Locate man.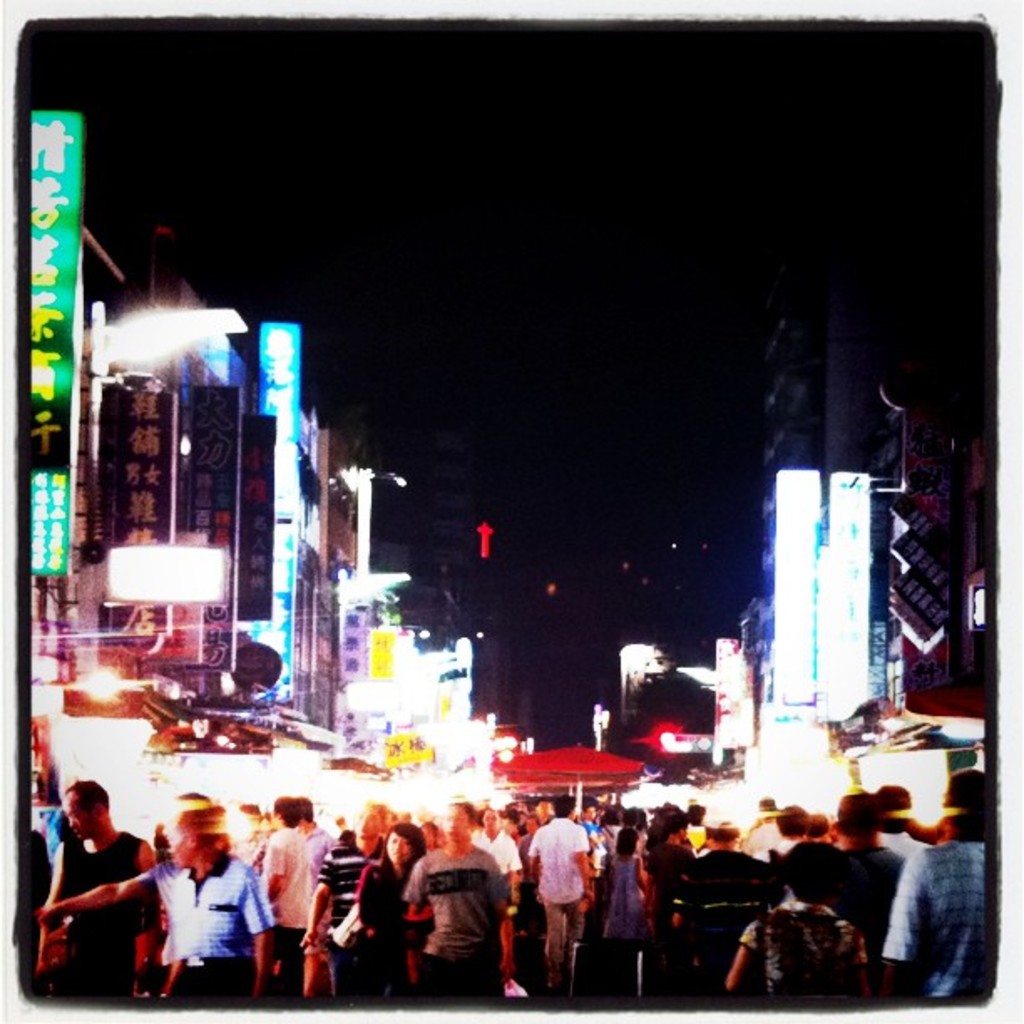
Bounding box: 50,798,259,1006.
